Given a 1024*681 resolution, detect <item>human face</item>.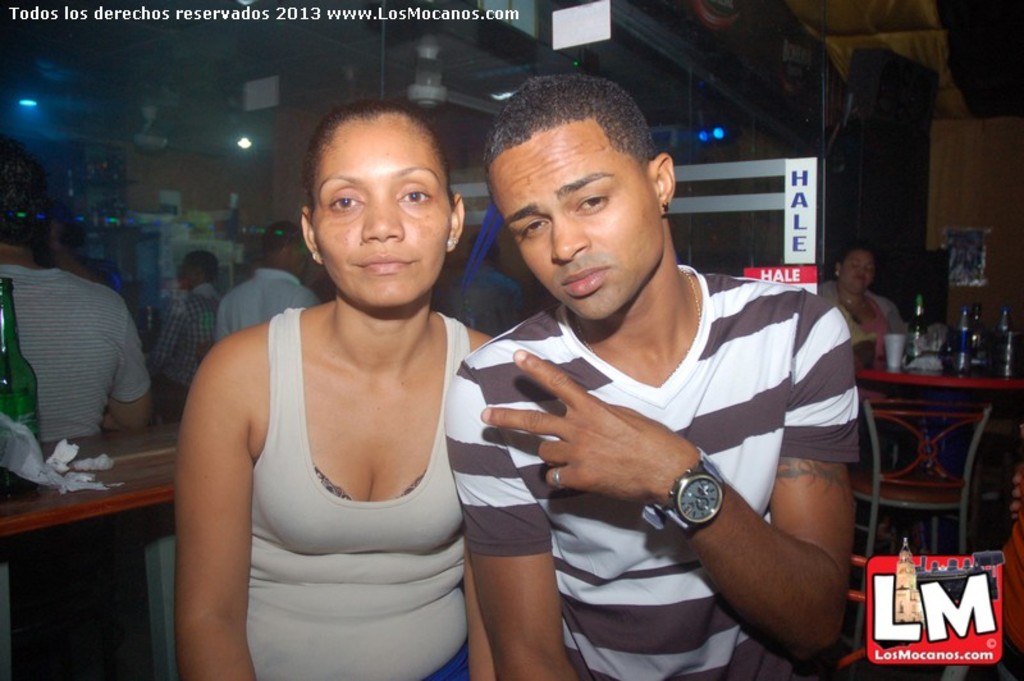
pyautogui.locateOnScreen(311, 115, 451, 308).
